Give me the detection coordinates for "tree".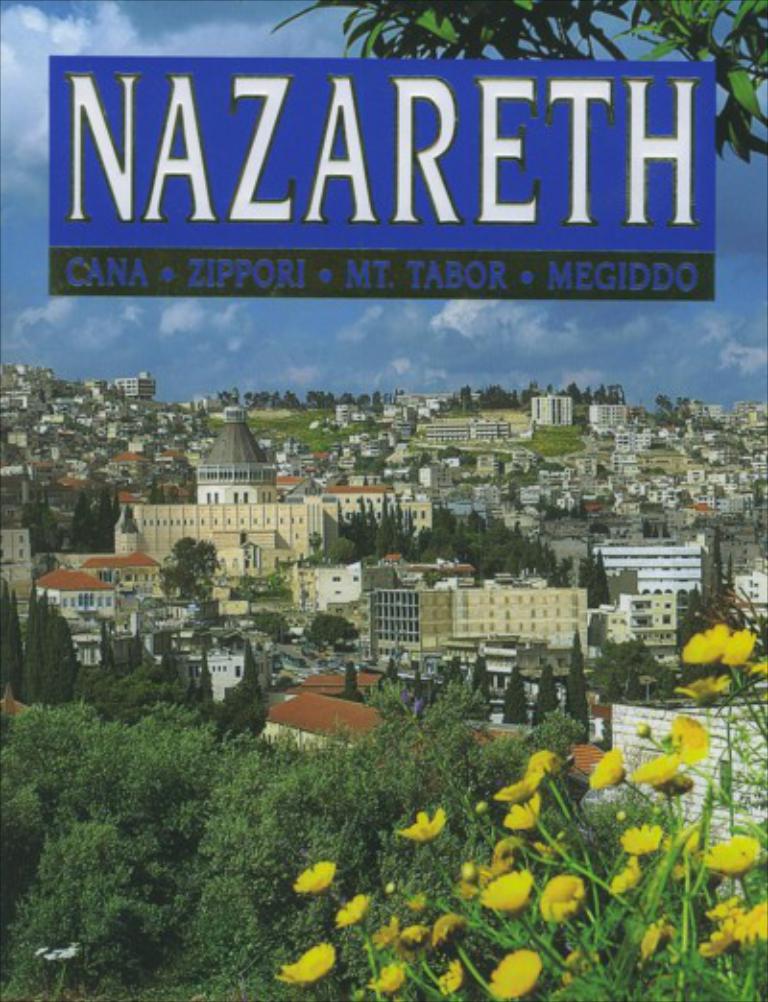
<box>684,399,703,411</box>.
